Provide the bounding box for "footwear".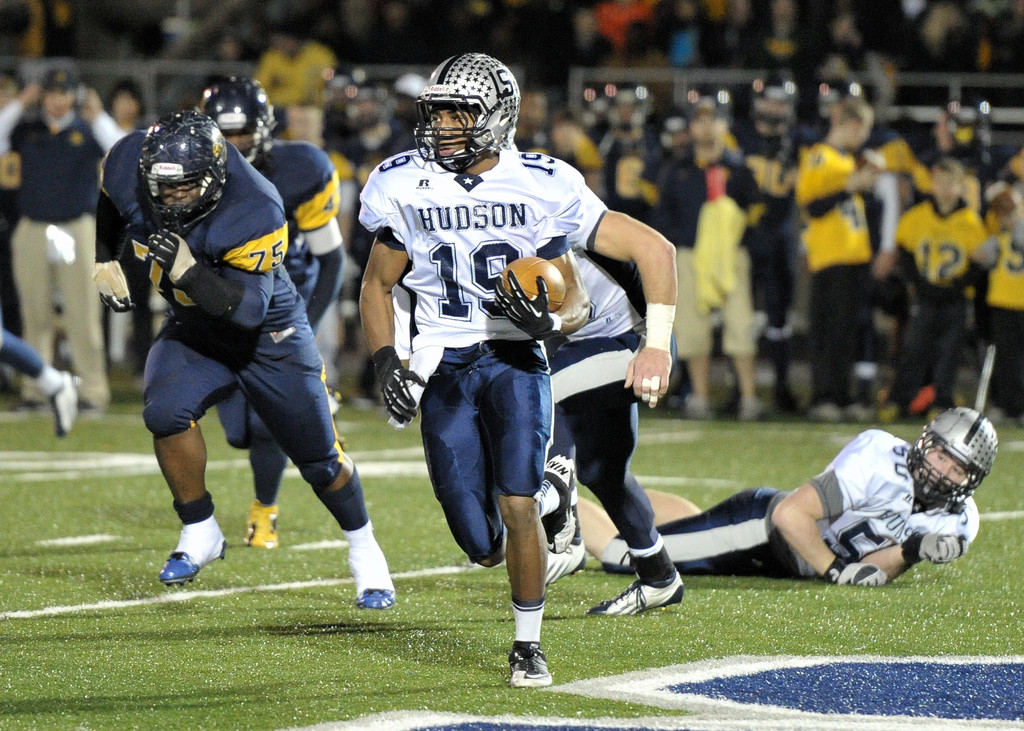
pyautogui.locateOnScreen(154, 513, 230, 582).
